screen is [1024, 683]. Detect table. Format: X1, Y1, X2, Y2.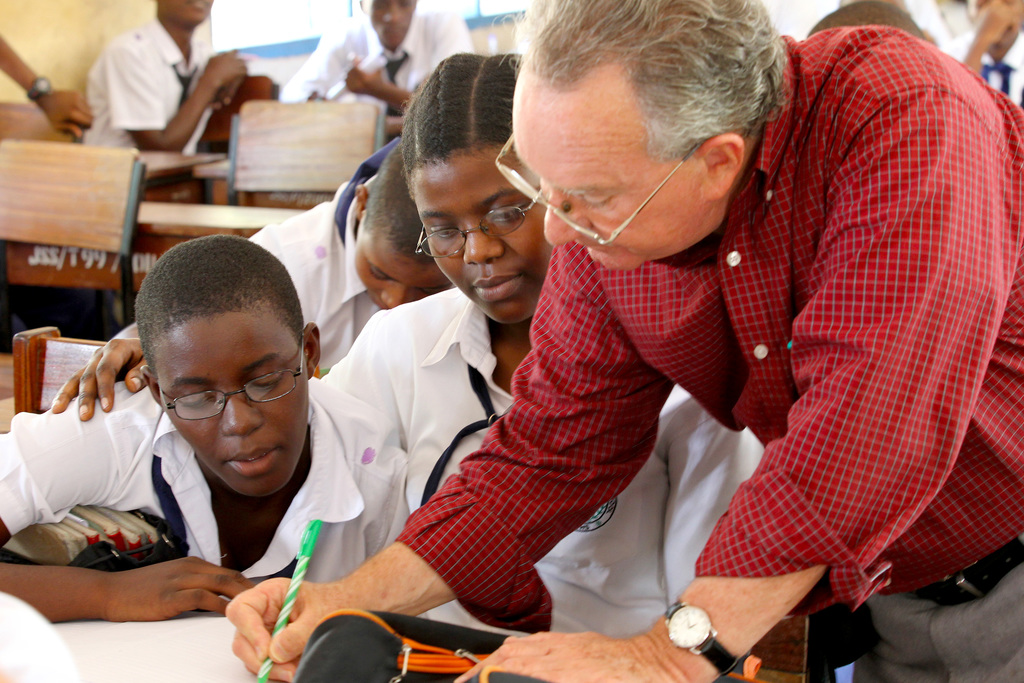
0, 599, 295, 682.
